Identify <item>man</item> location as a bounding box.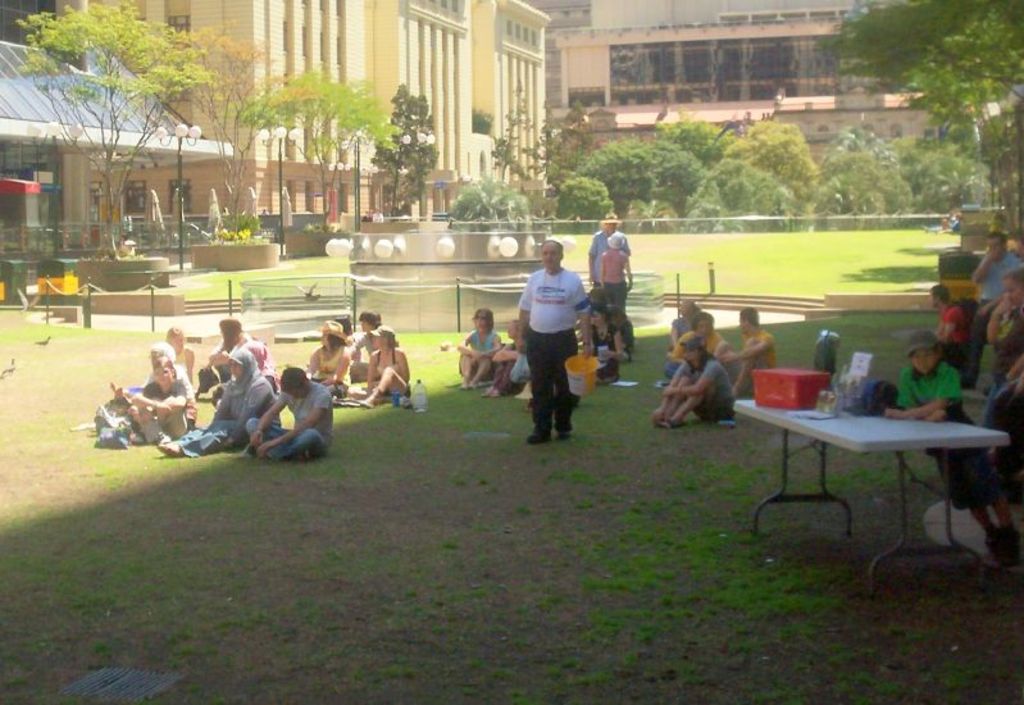
region(515, 245, 606, 449).
